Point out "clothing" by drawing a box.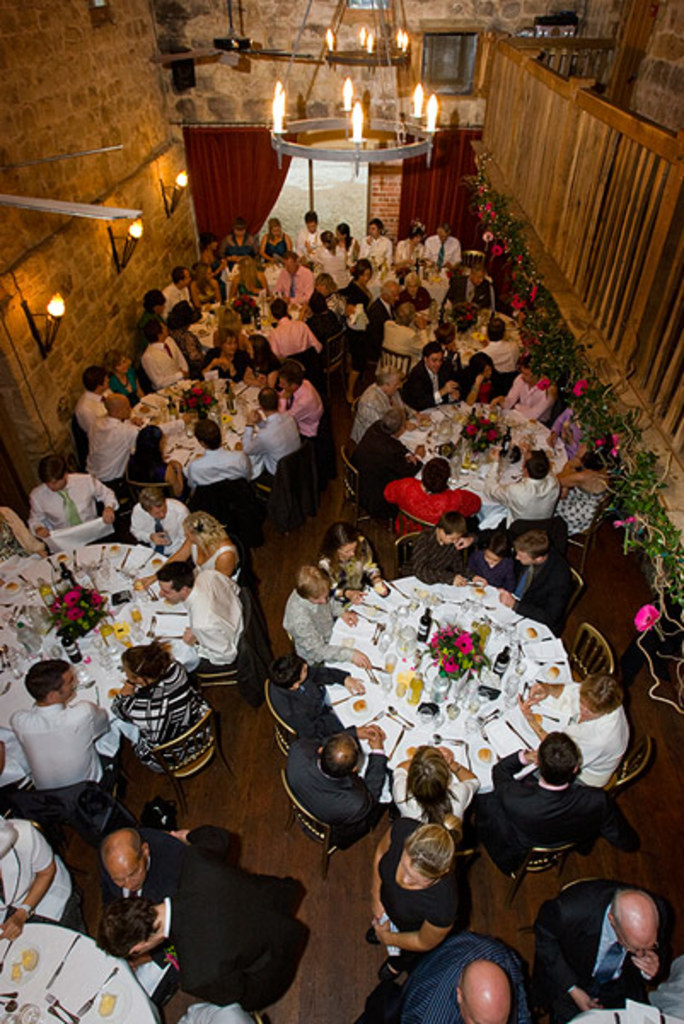
84:413:136:493.
